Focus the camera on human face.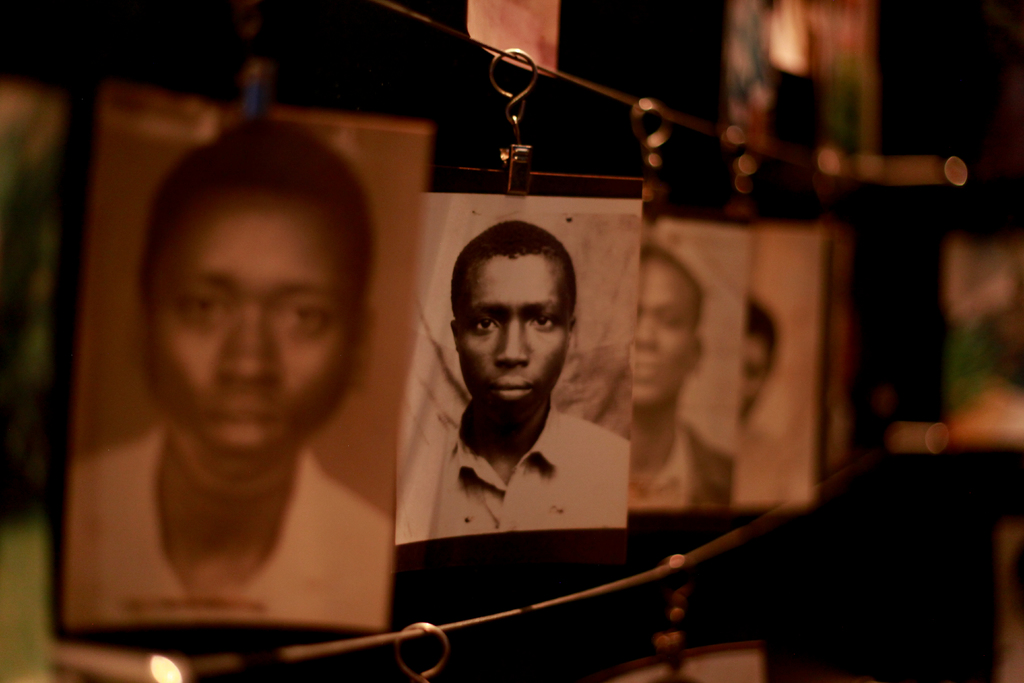
Focus region: 147,194,349,496.
